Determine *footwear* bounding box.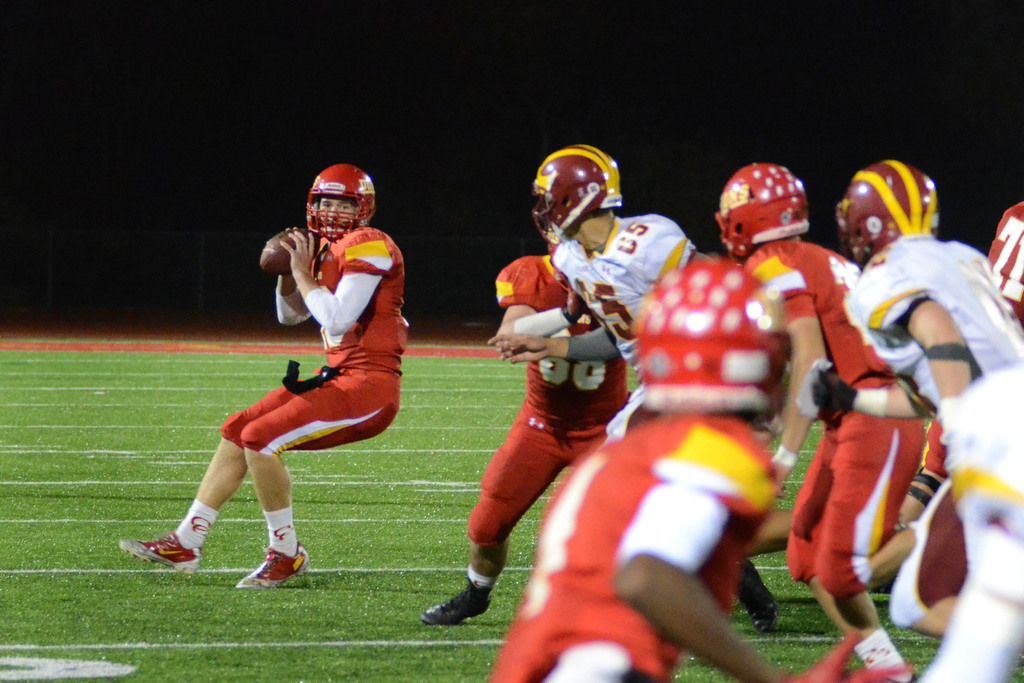
Determined: {"x1": 735, "y1": 575, "x2": 782, "y2": 638}.
